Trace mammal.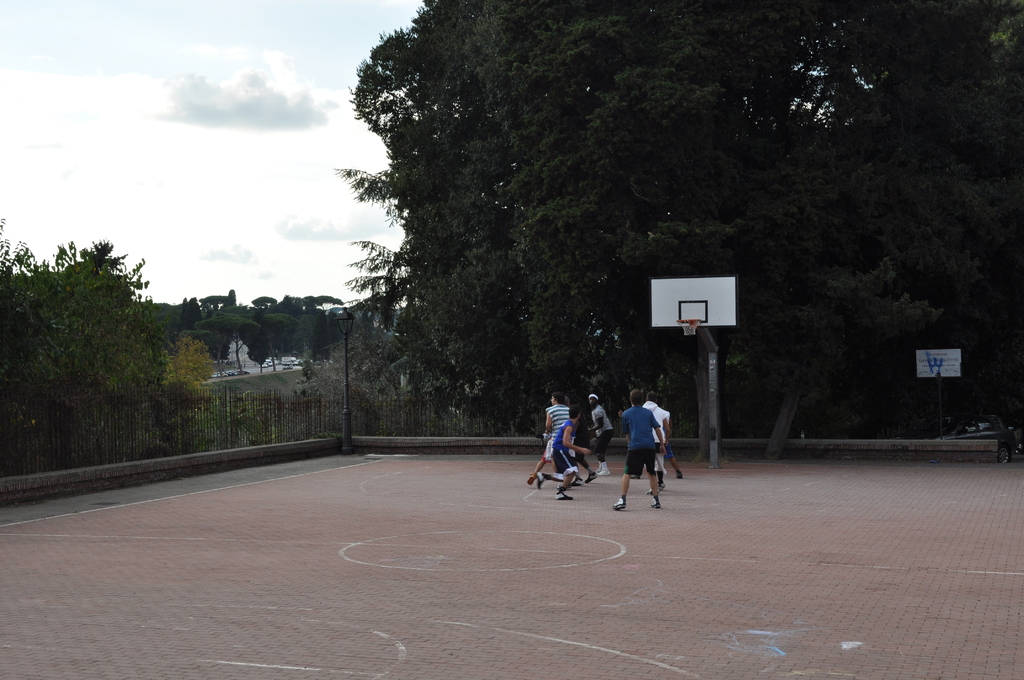
Traced to <bbox>610, 390, 667, 509</bbox>.
